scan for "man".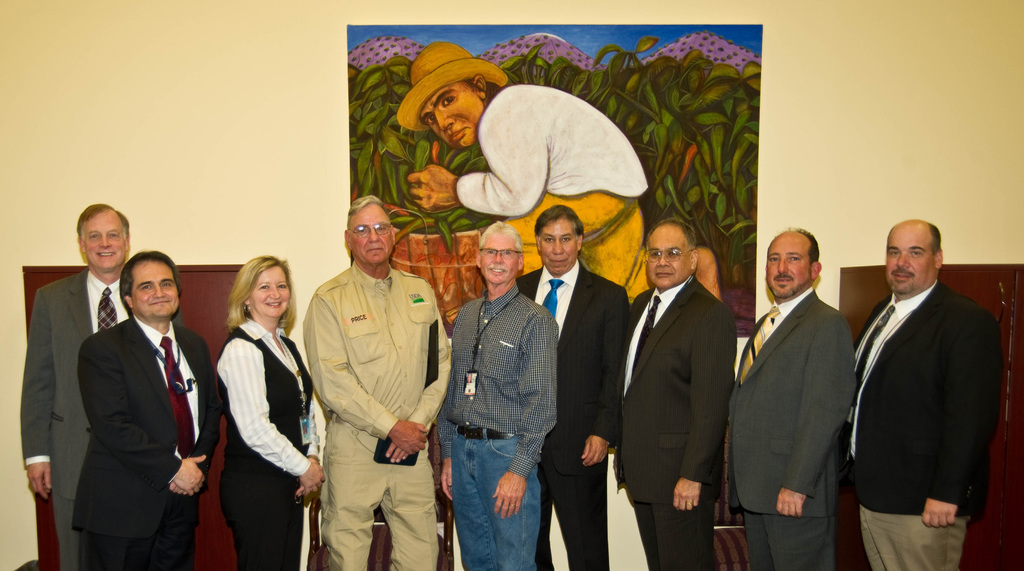
Scan result: bbox=(513, 204, 630, 570).
